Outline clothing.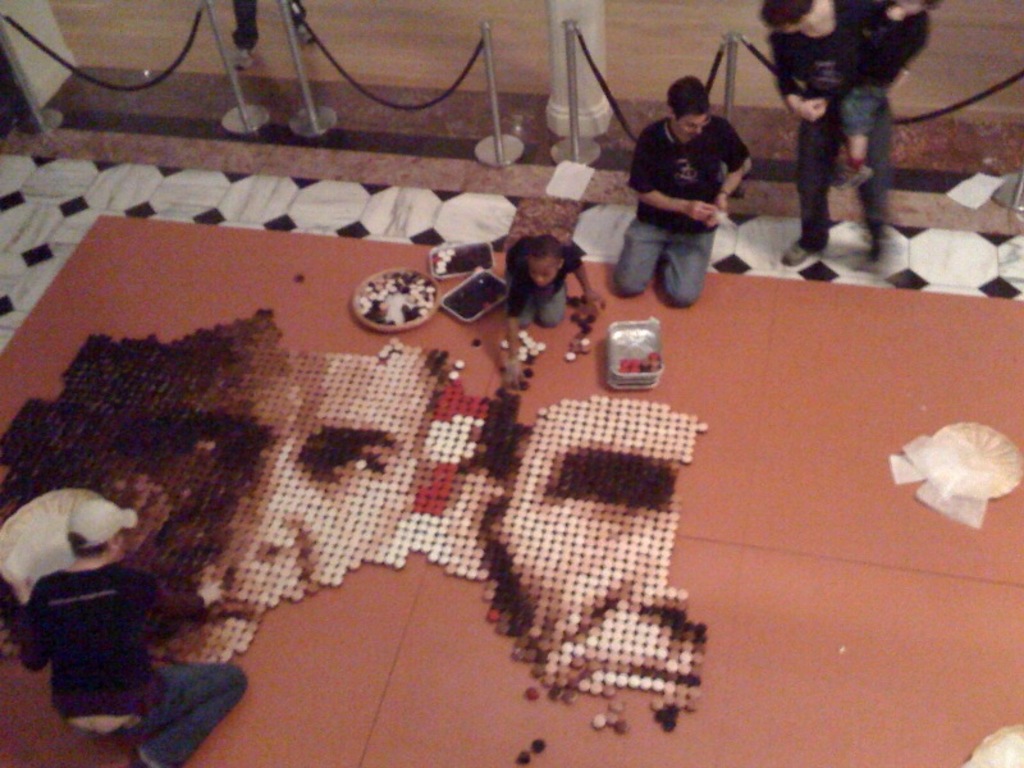
Outline: <region>504, 233, 585, 325</region>.
